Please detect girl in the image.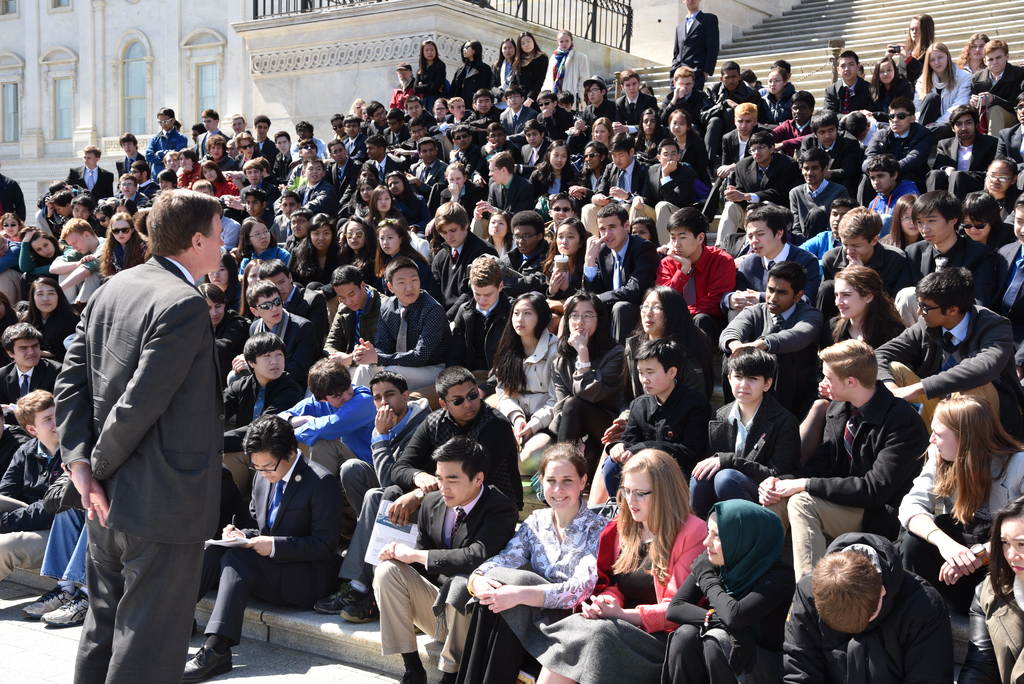
crop(662, 500, 785, 683).
